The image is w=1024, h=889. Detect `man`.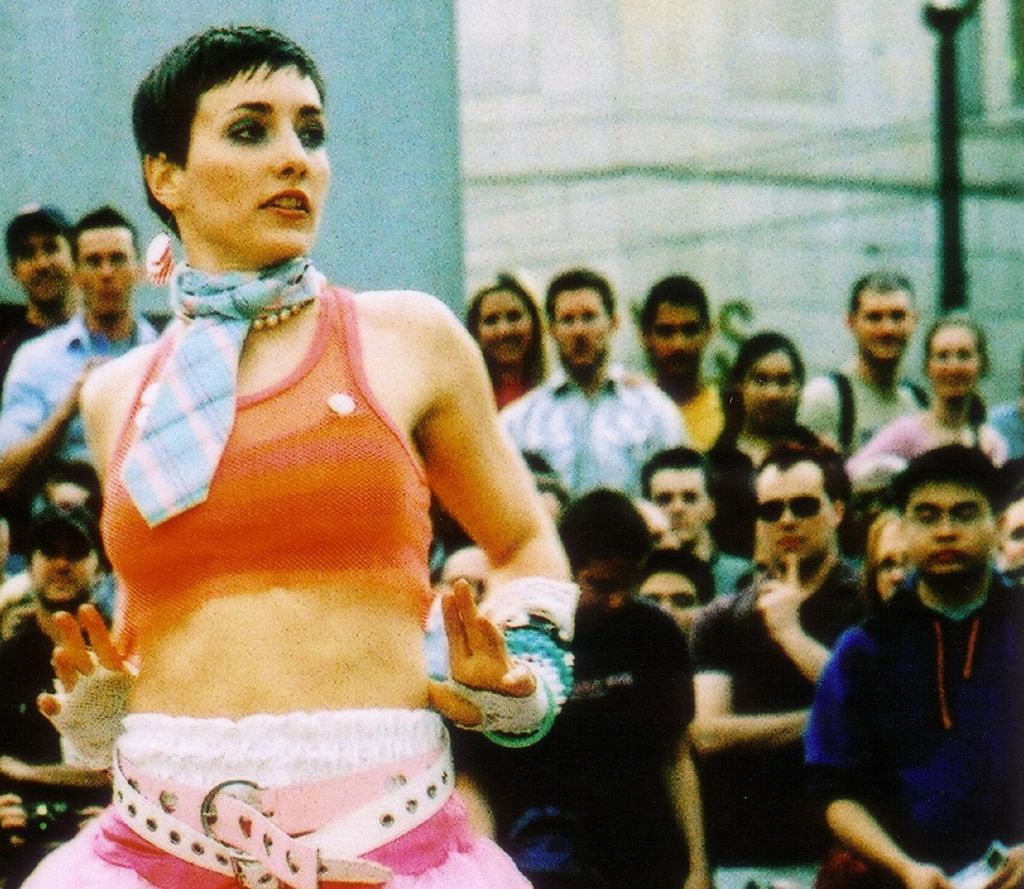
Detection: [696, 443, 874, 888].
